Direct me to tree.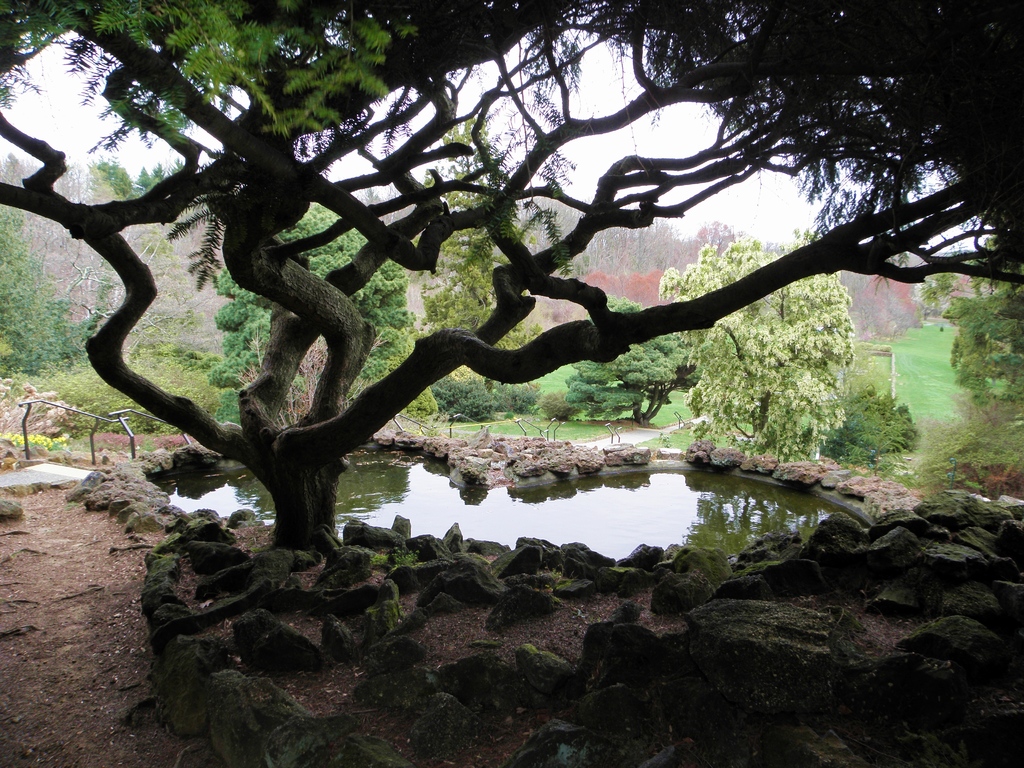
Direction: <bbox>660, 236, 892, 484</bbox>.
